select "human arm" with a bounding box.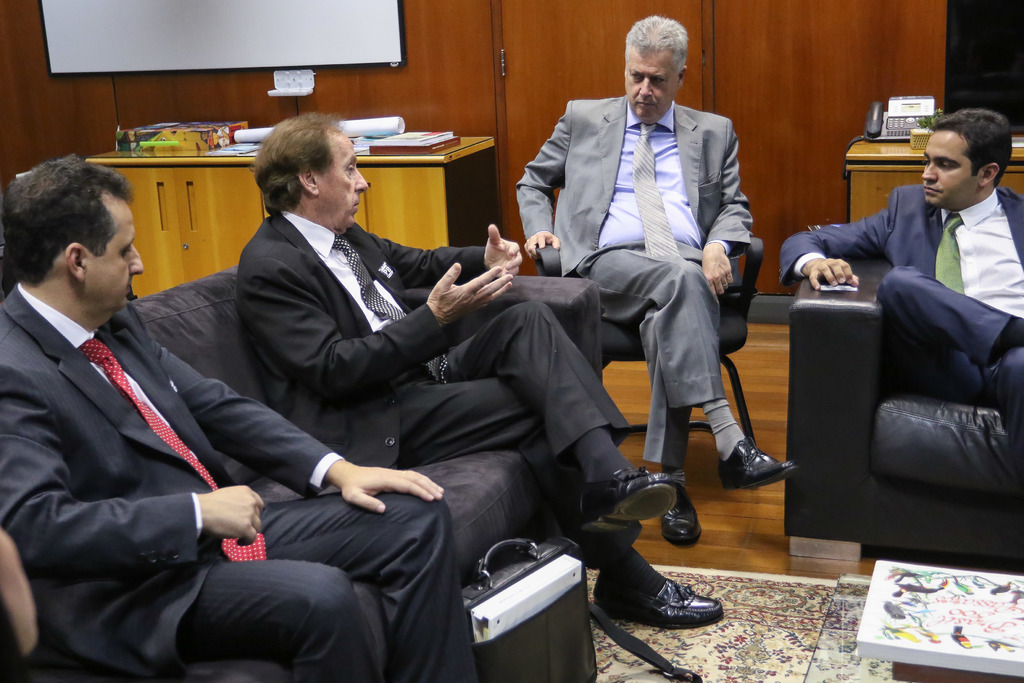
bbox=[7, 327, 273, 573].
